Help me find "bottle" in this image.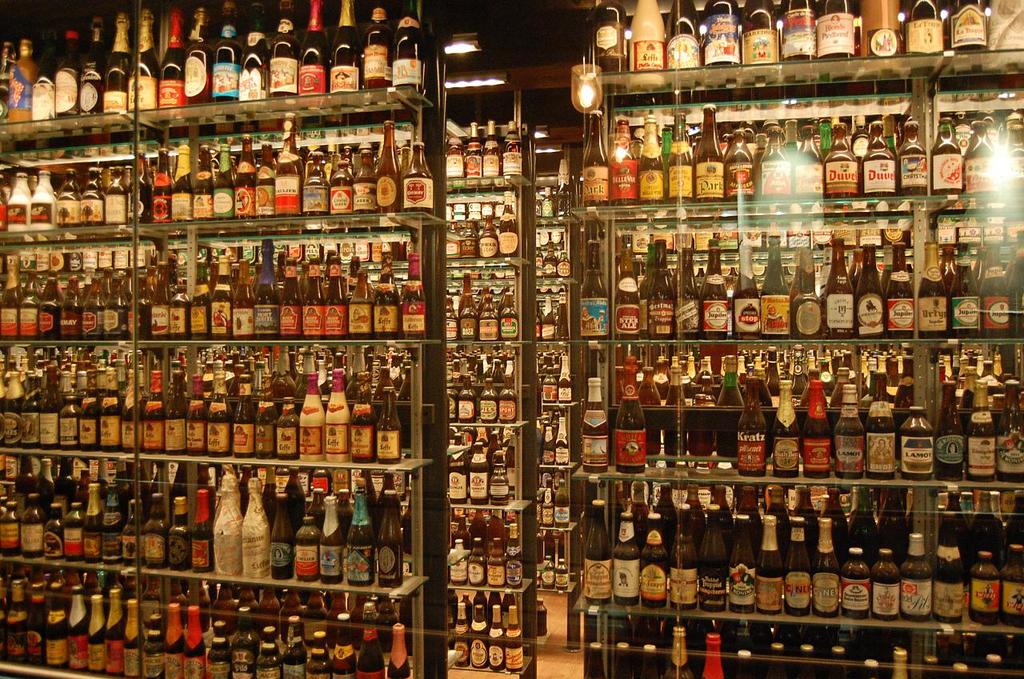
Found it: box=[753, 507, 781, 609].
